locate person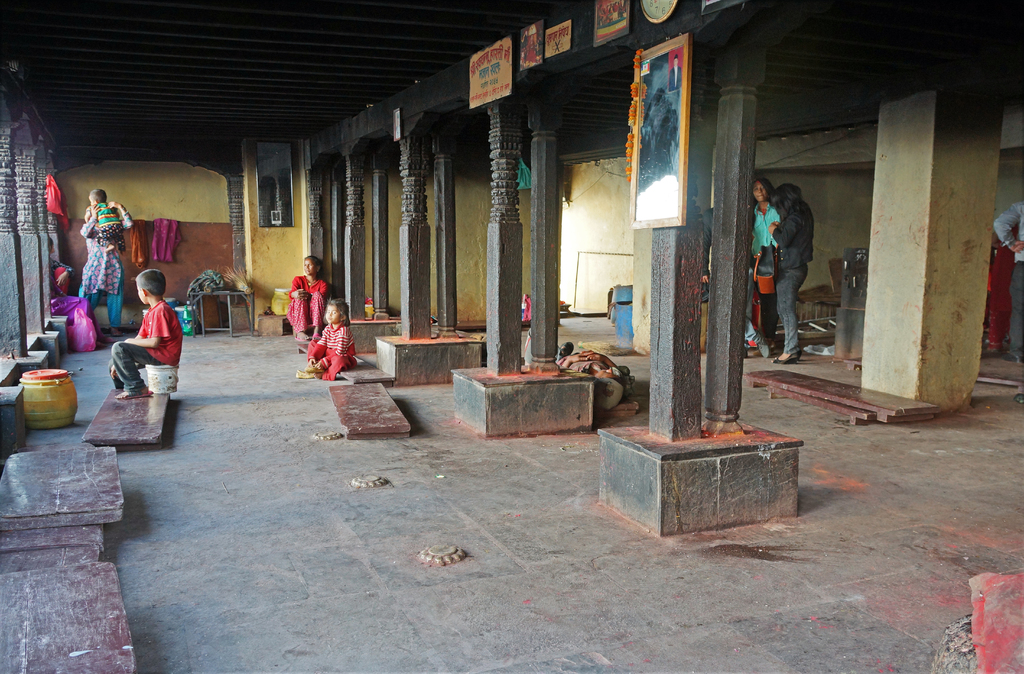
46:235:91:327
